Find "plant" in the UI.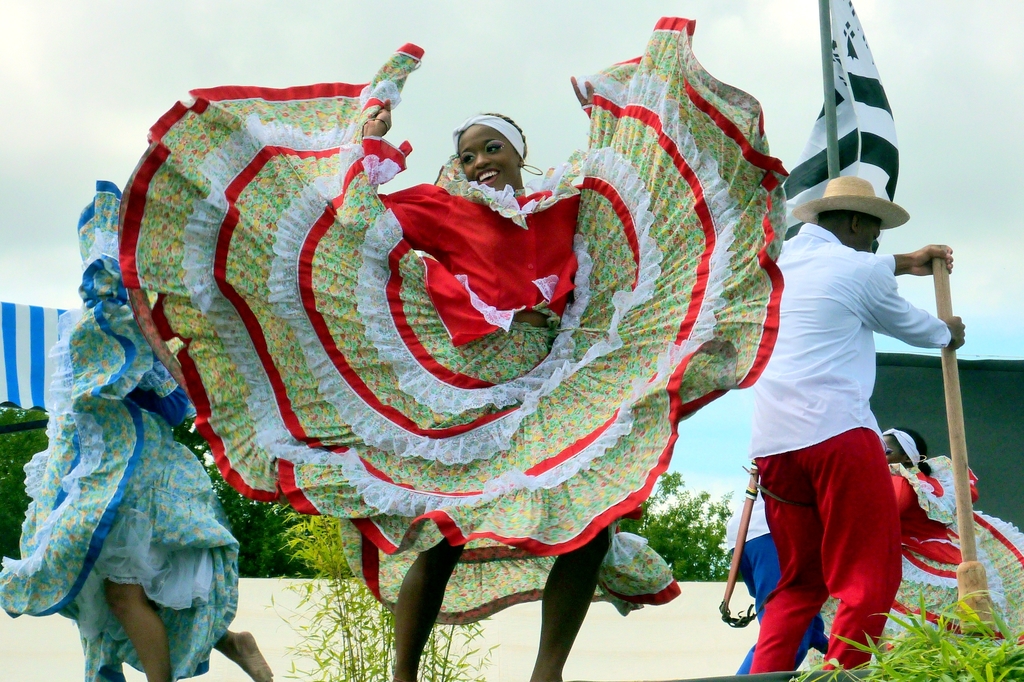
UI element at locate(0, 398, 59, 571).
